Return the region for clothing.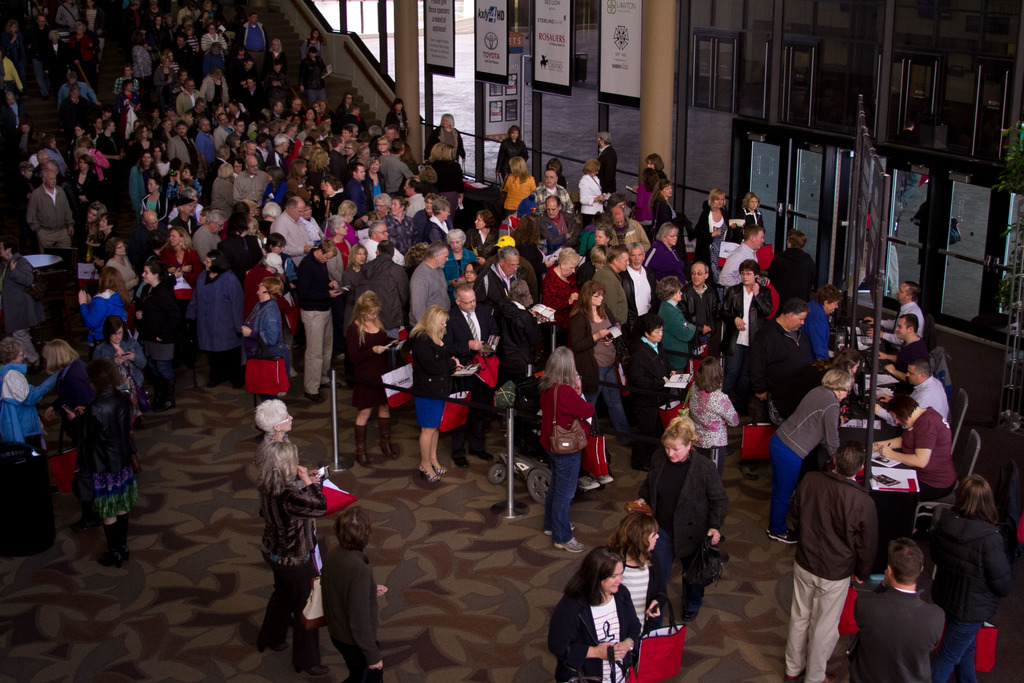
rect(641, 461, 701, 603).
